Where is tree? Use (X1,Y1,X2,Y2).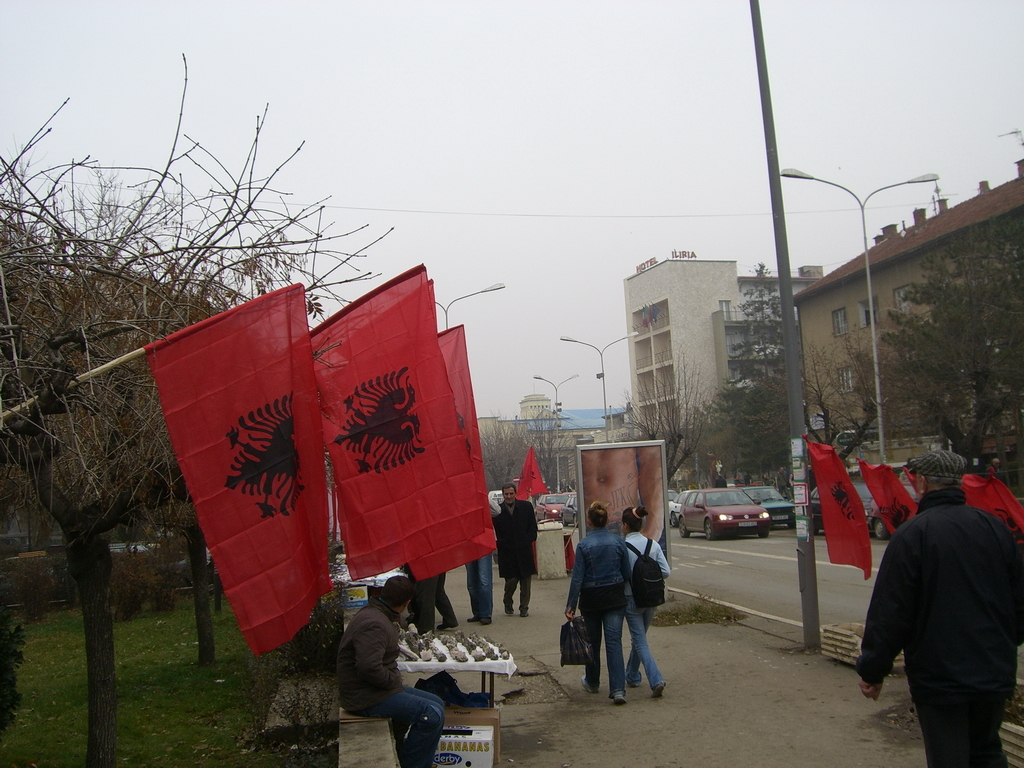
(471,417,525,490).
